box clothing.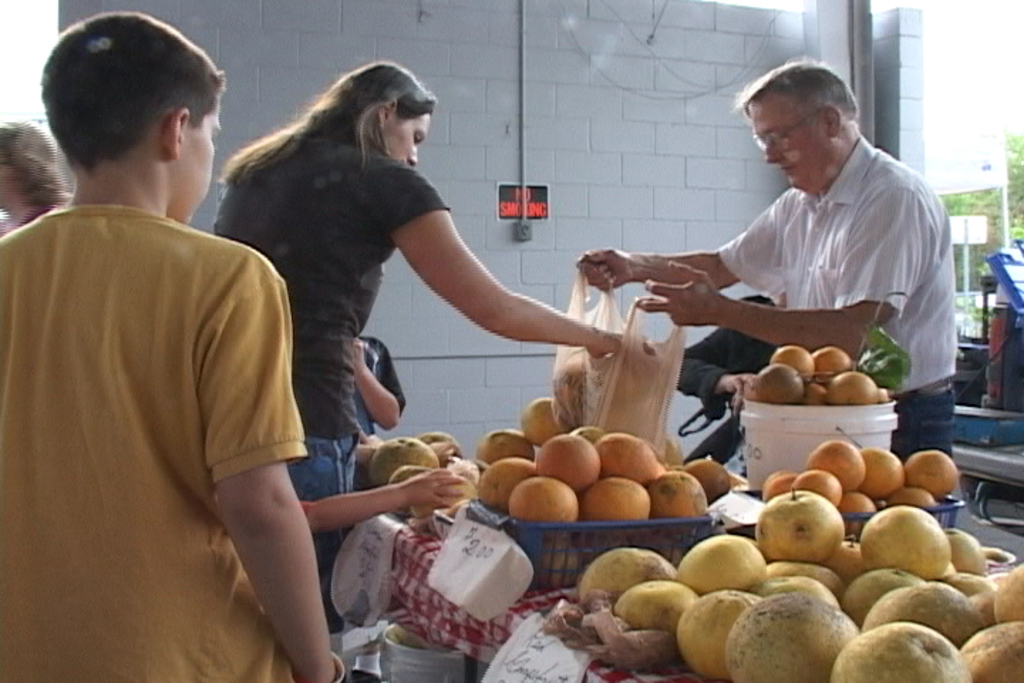
<region>344, 333, 402, 437</region>.
